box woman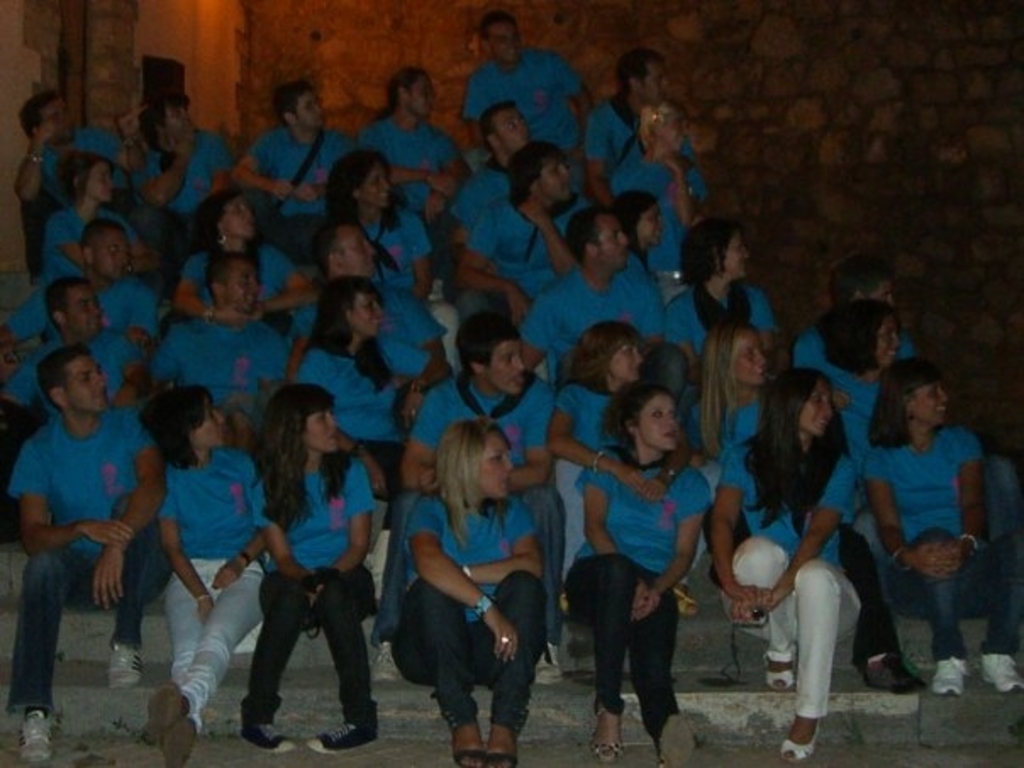
detection(380, 417, 539, 766)
